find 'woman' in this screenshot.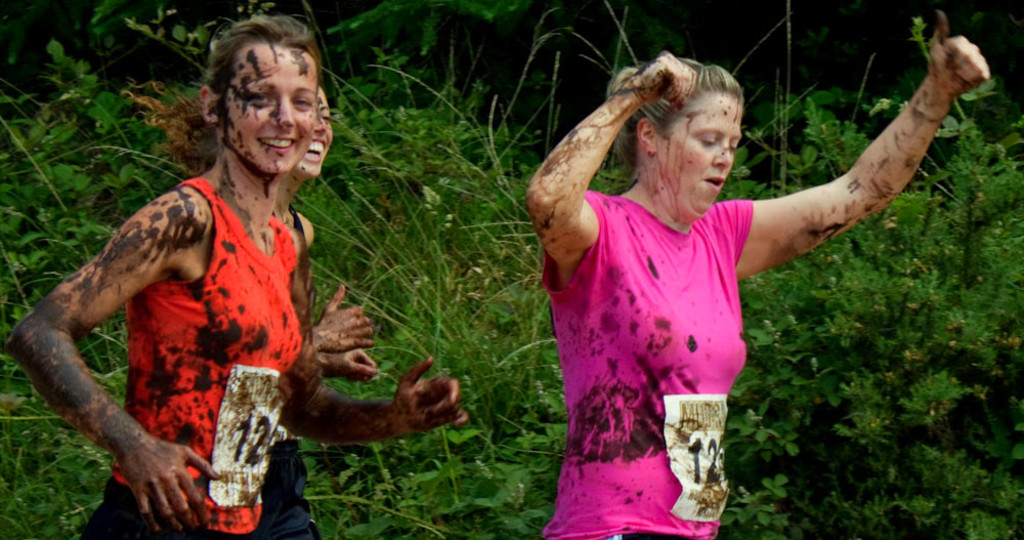
The bounding box for 'woman' is (528, 10, 987, 539).
